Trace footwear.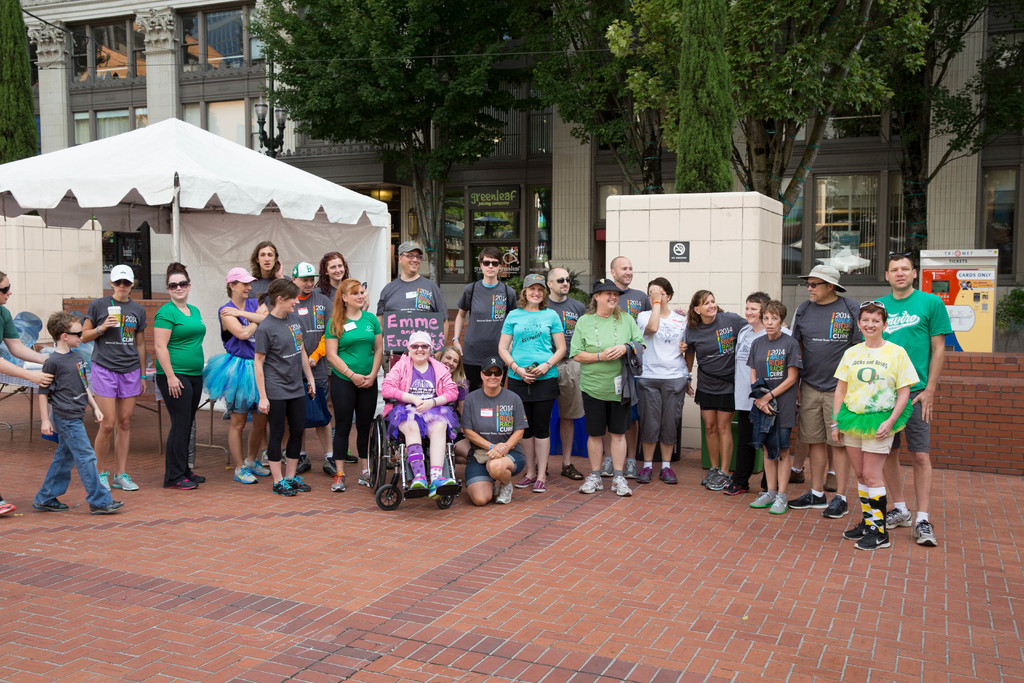
Traced to bbox=(639, 466, 654, 482).
